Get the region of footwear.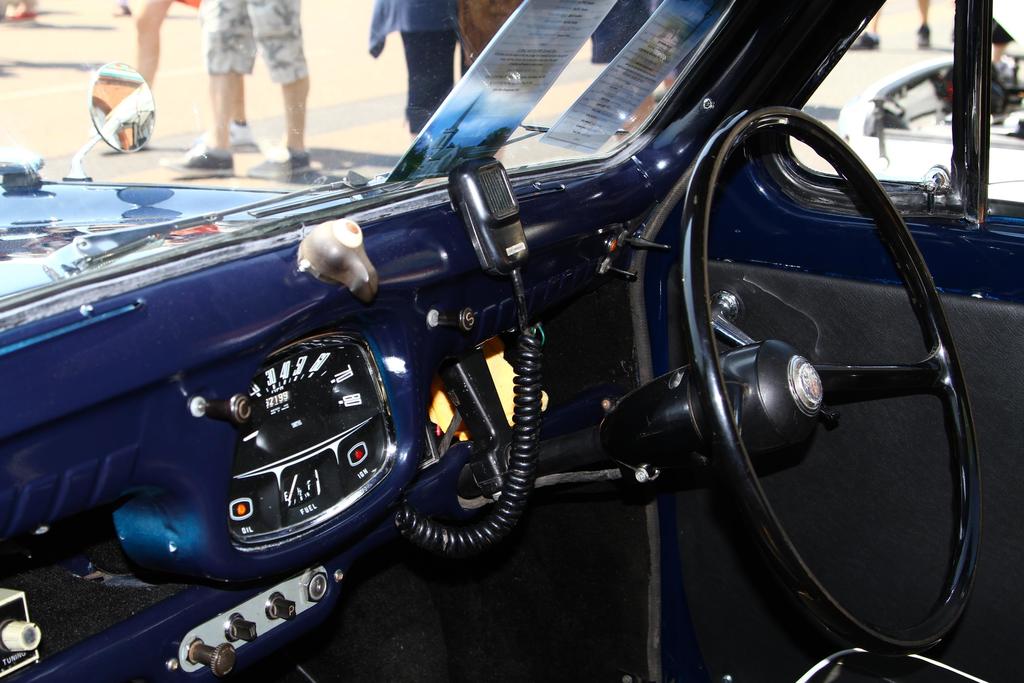
156,138,237,181.
